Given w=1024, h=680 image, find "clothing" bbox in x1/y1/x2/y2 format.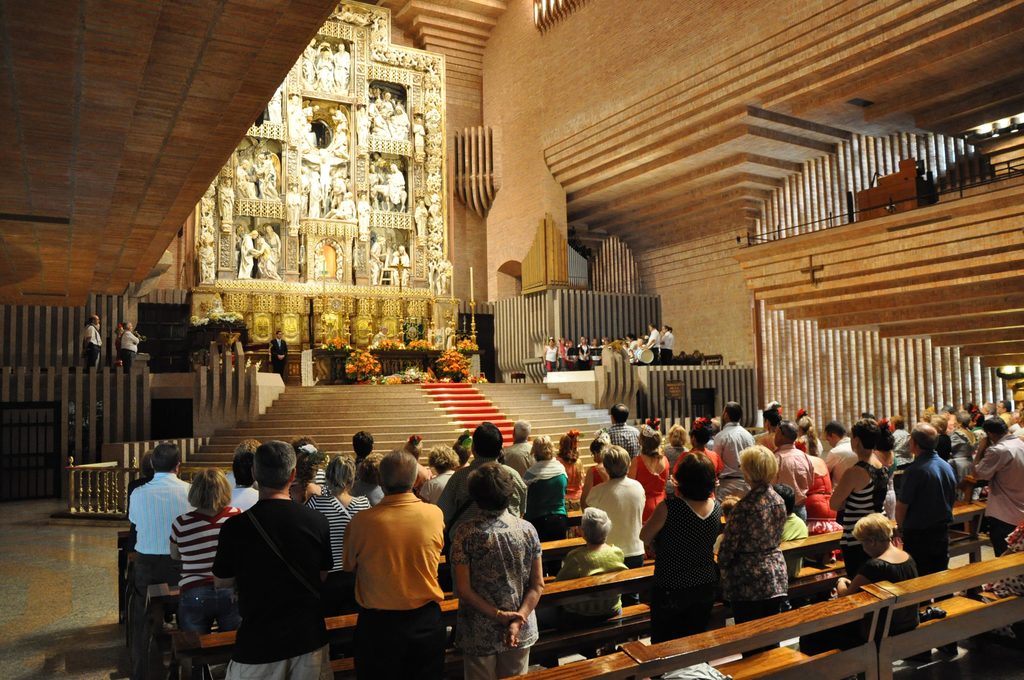
369/101/378/117.
